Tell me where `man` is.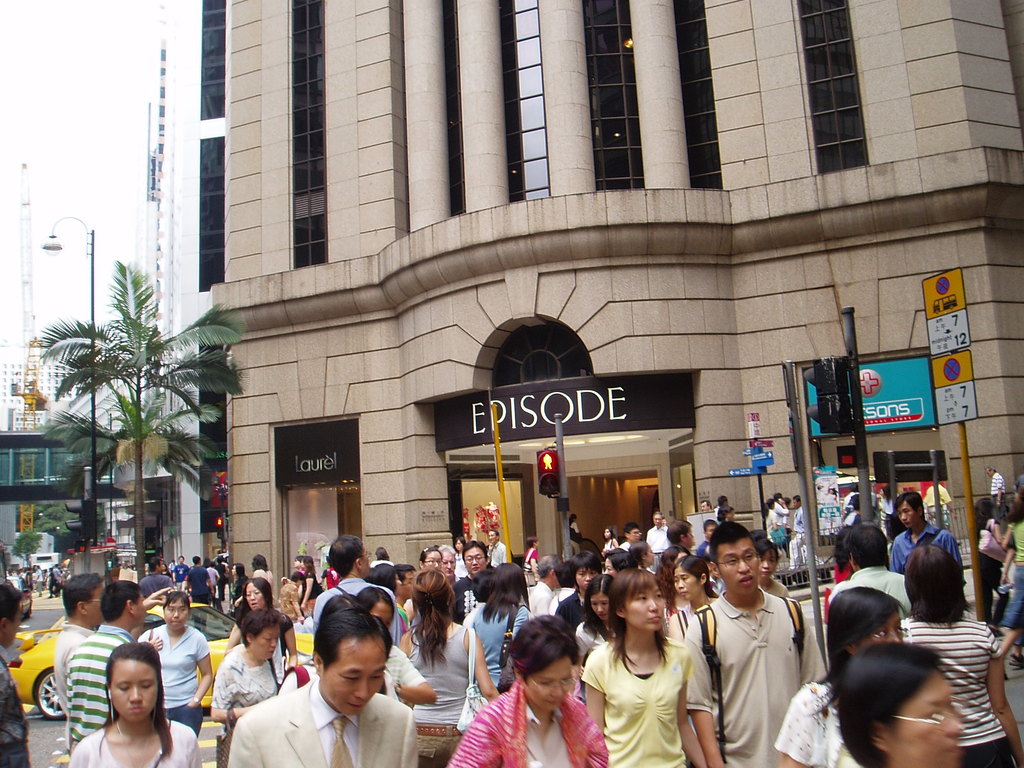
`man` is at [left=449, top=541, right=498, bottom=630].
